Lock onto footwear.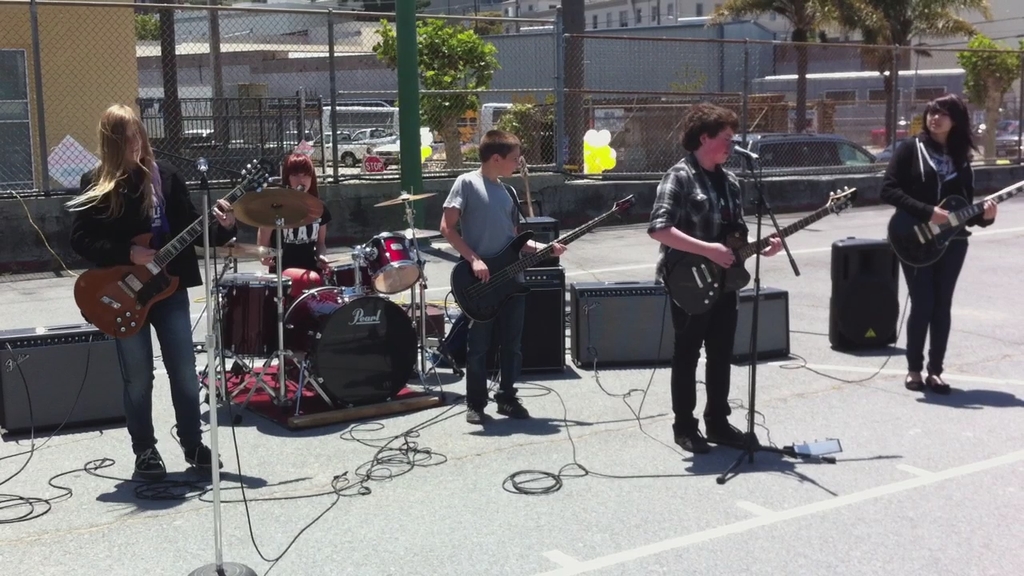
Locked: detection(676, 432, 708, 449).
